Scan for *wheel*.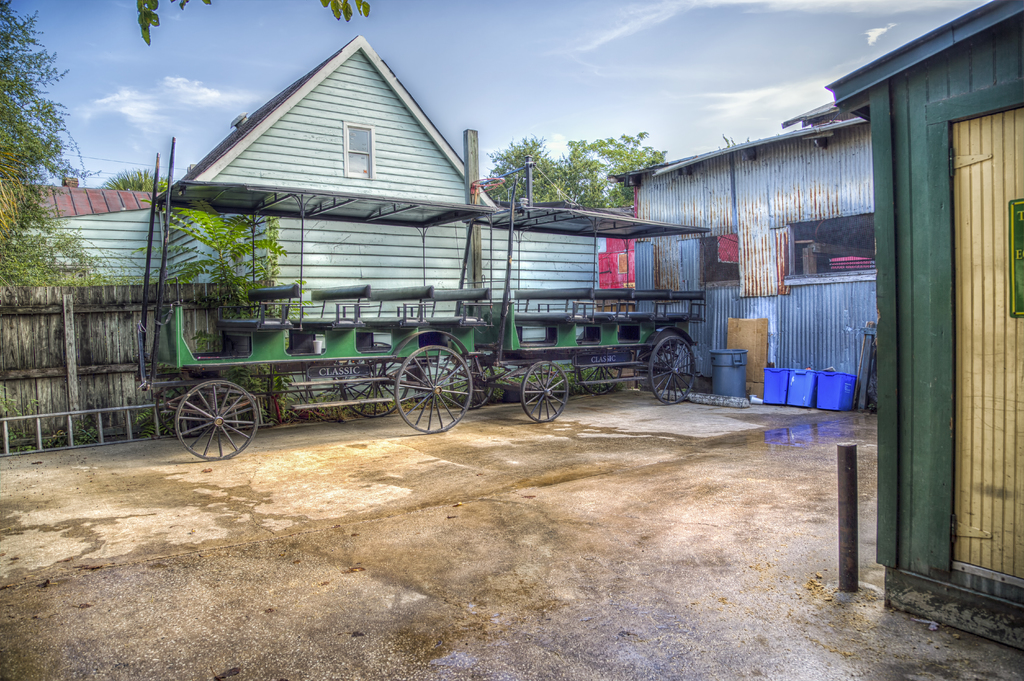
Scan result: <box>521,361,570,424</box>.
